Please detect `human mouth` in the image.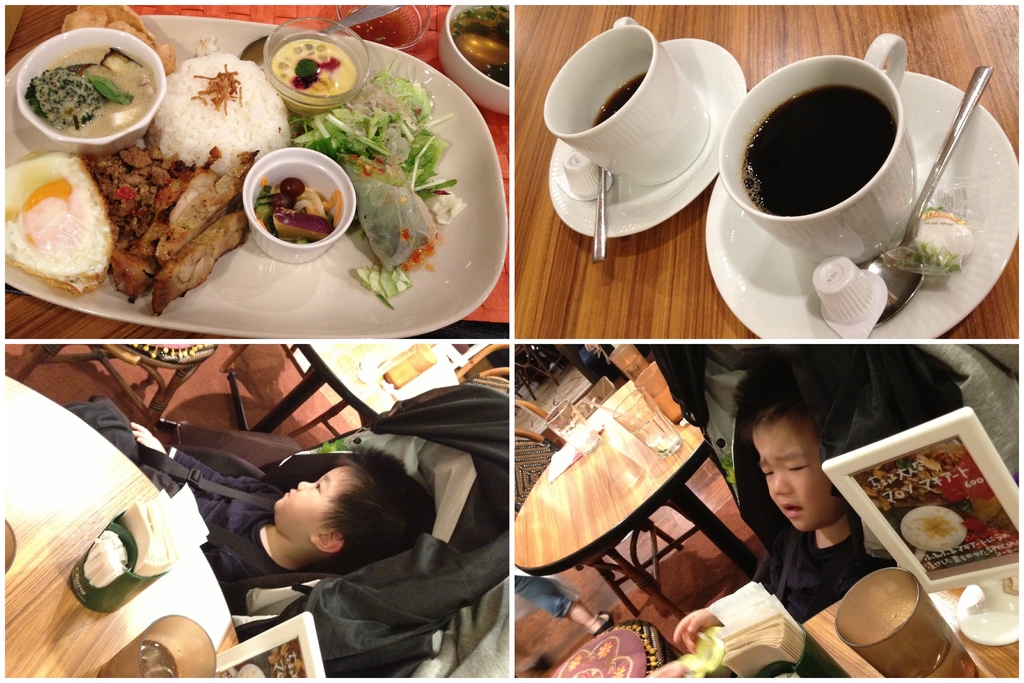
781/496/808/520.
